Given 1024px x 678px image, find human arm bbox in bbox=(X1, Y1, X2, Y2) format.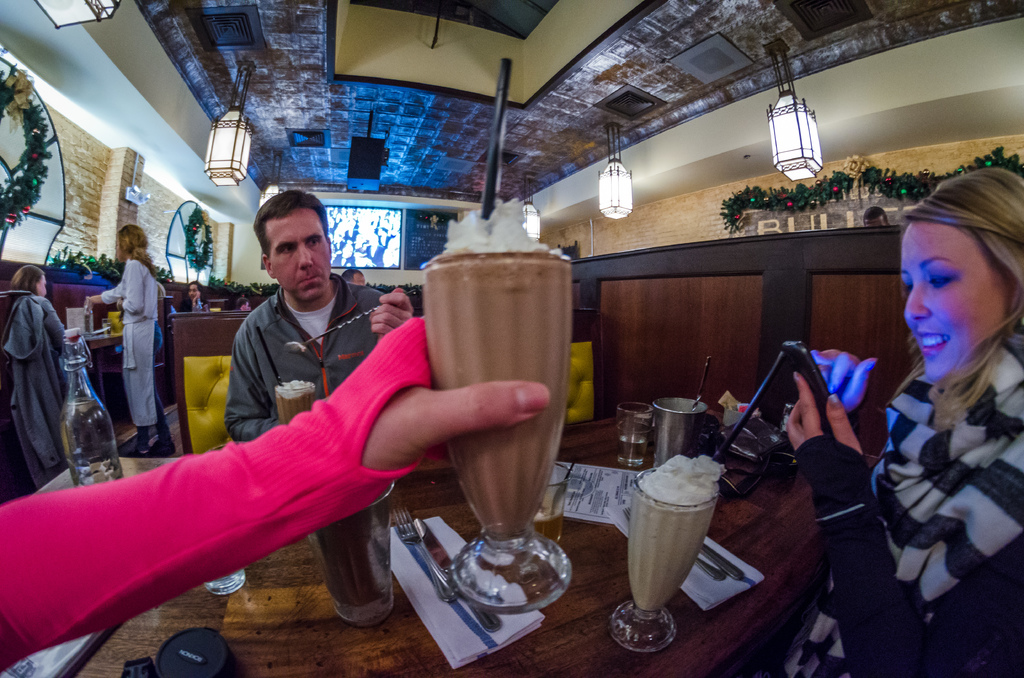
bbox=(19, 346, 449, 643).
